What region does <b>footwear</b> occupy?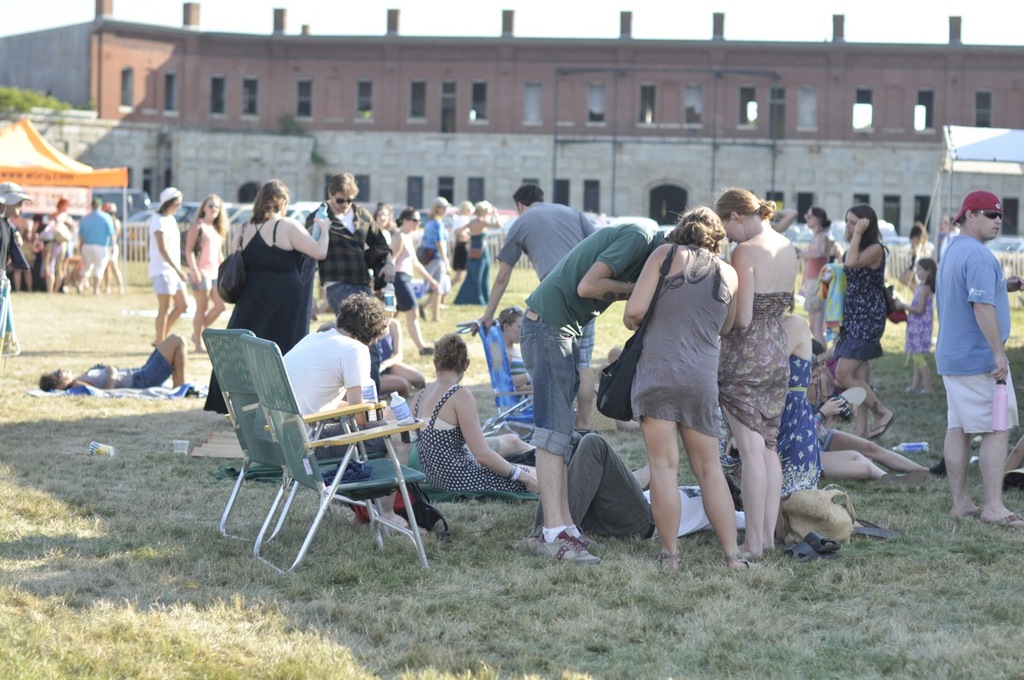
<bbox>104, 286, 109, 291</bbox>.
